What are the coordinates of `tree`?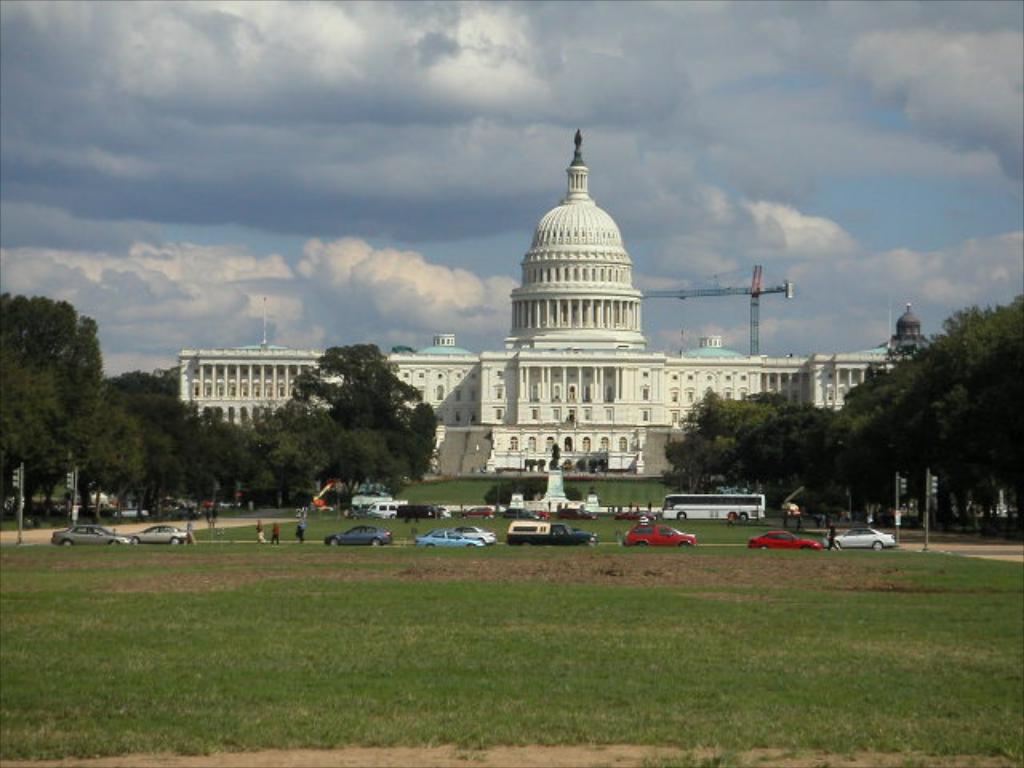
(198,411,238,499).
